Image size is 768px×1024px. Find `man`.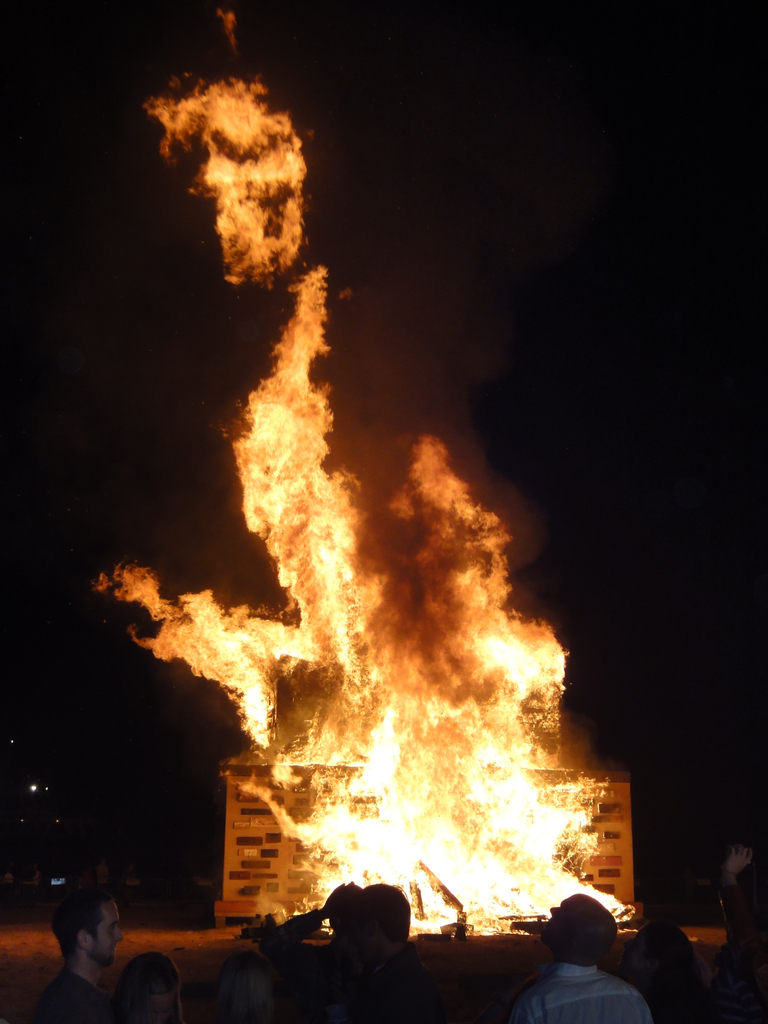
Rect(508, 904, 650, 1021).
